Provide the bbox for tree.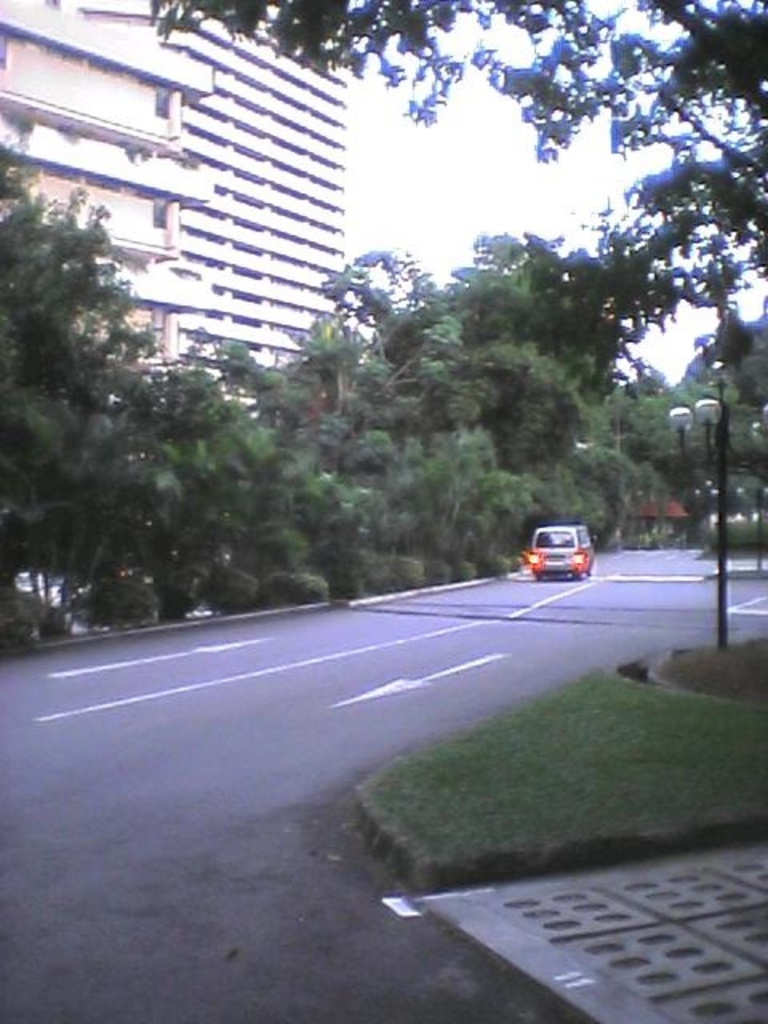
<bbox>595, 355, 688, 554</bbox>.
